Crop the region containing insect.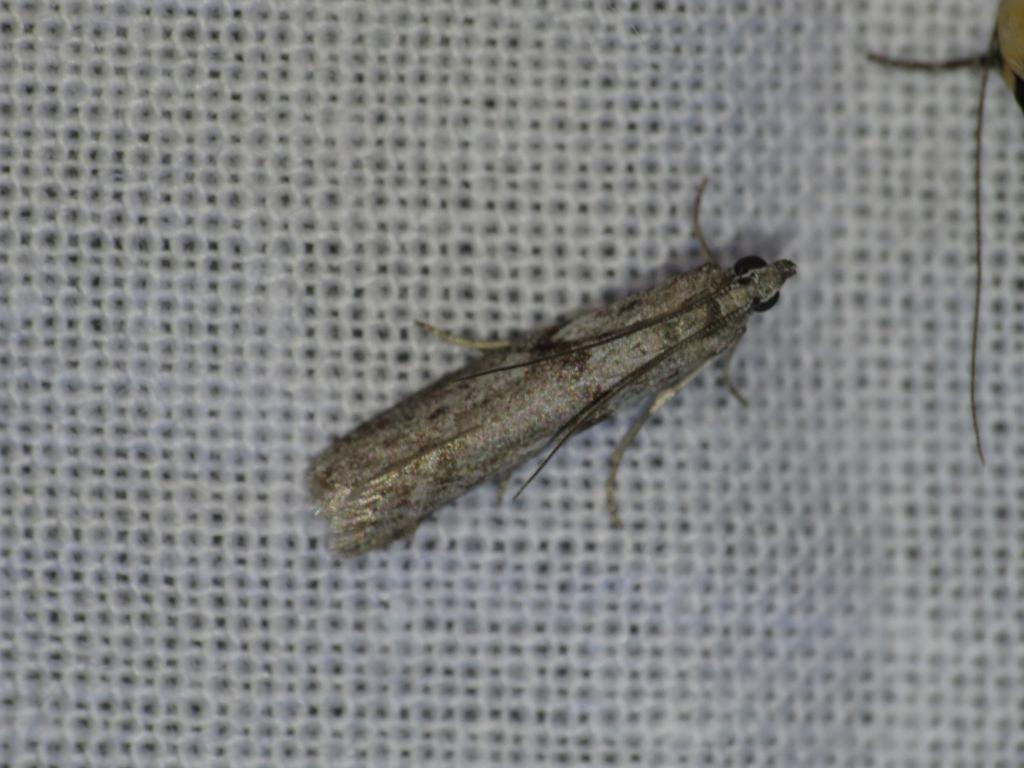
Crop region: [left=300, top=179, right=800, bottom=554].
